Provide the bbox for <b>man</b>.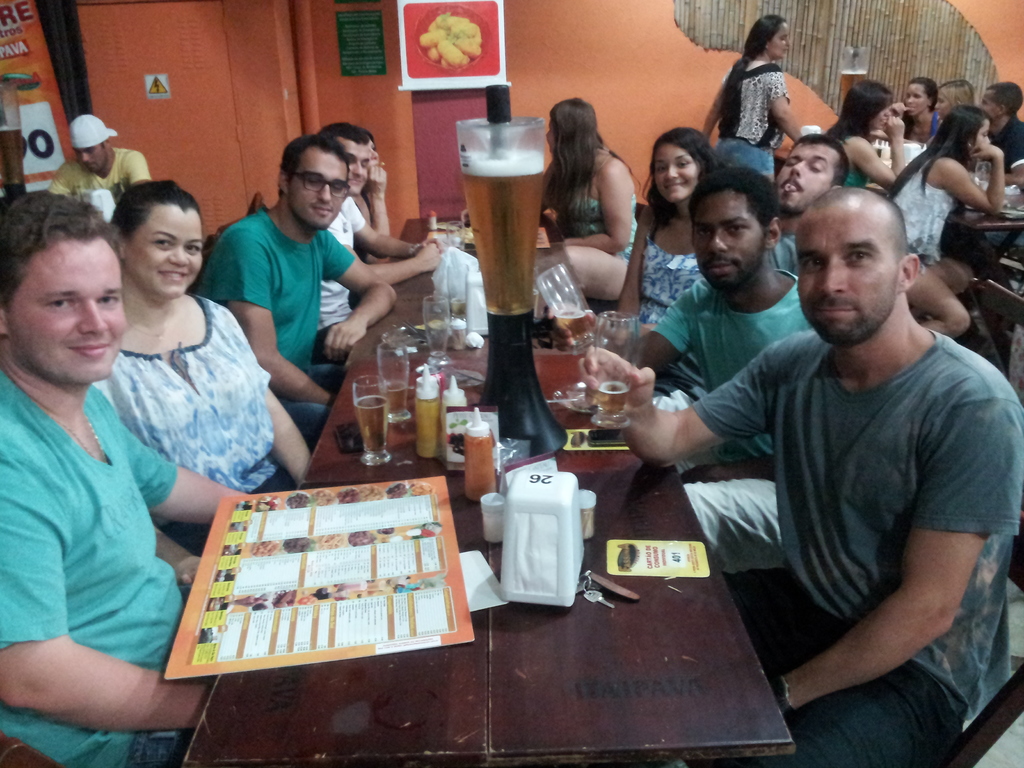
bbox(0, 187, 253, 767).
